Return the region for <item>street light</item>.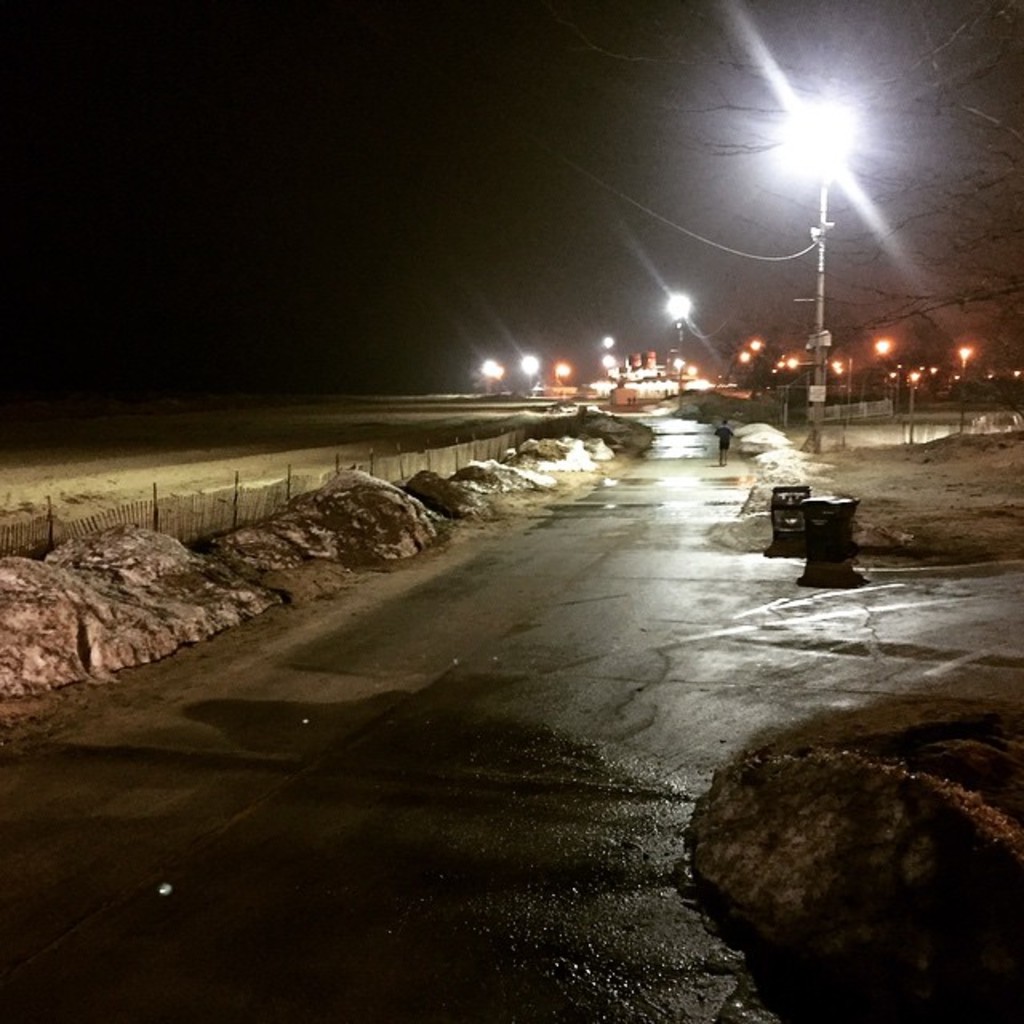
pyautogui.locateOnScreen(904, 366, 920, 446).
